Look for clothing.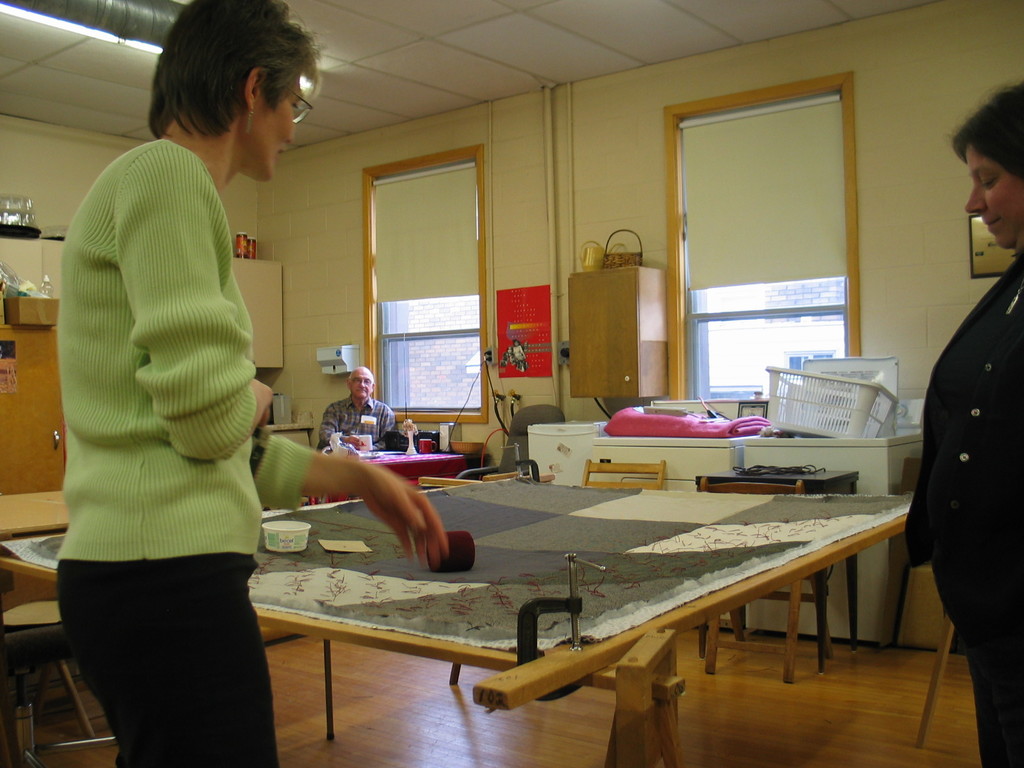
Found: [left=54, top=65, right=284, bottom=749].
